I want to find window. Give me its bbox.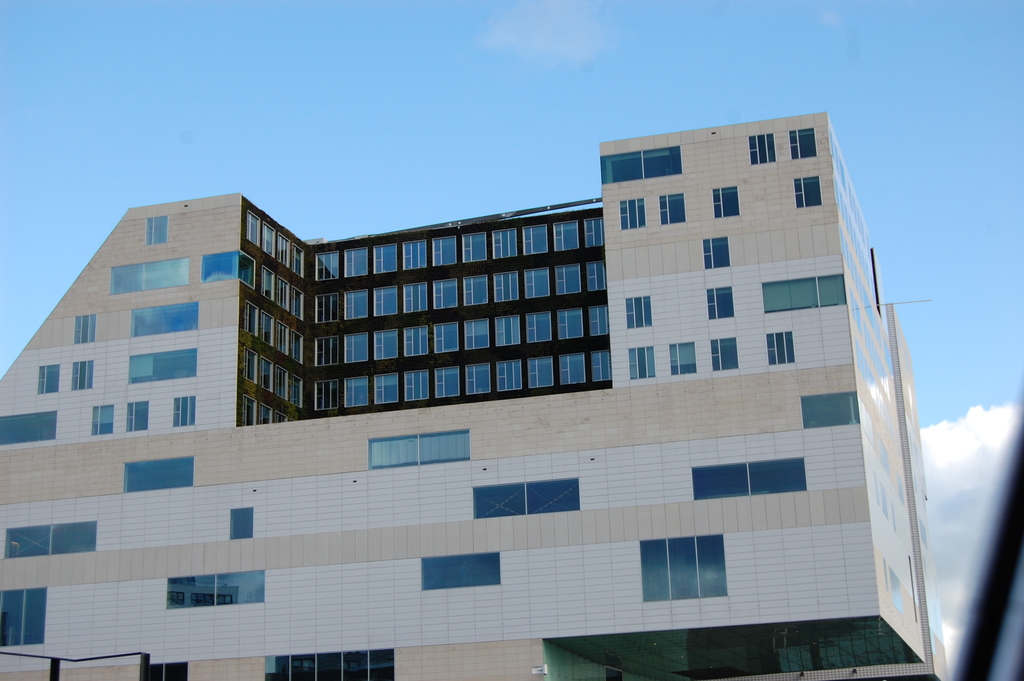
box(799, 394, 859, 426).
